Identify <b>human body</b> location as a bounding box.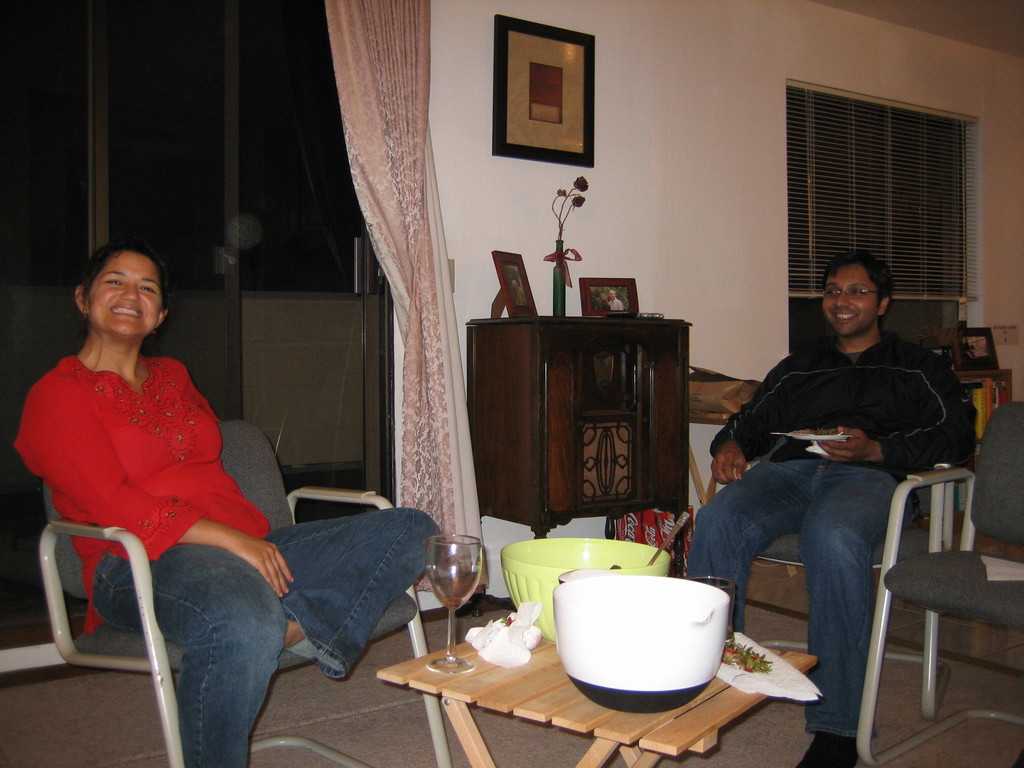
l=24, t=282, r=314, b=728.
